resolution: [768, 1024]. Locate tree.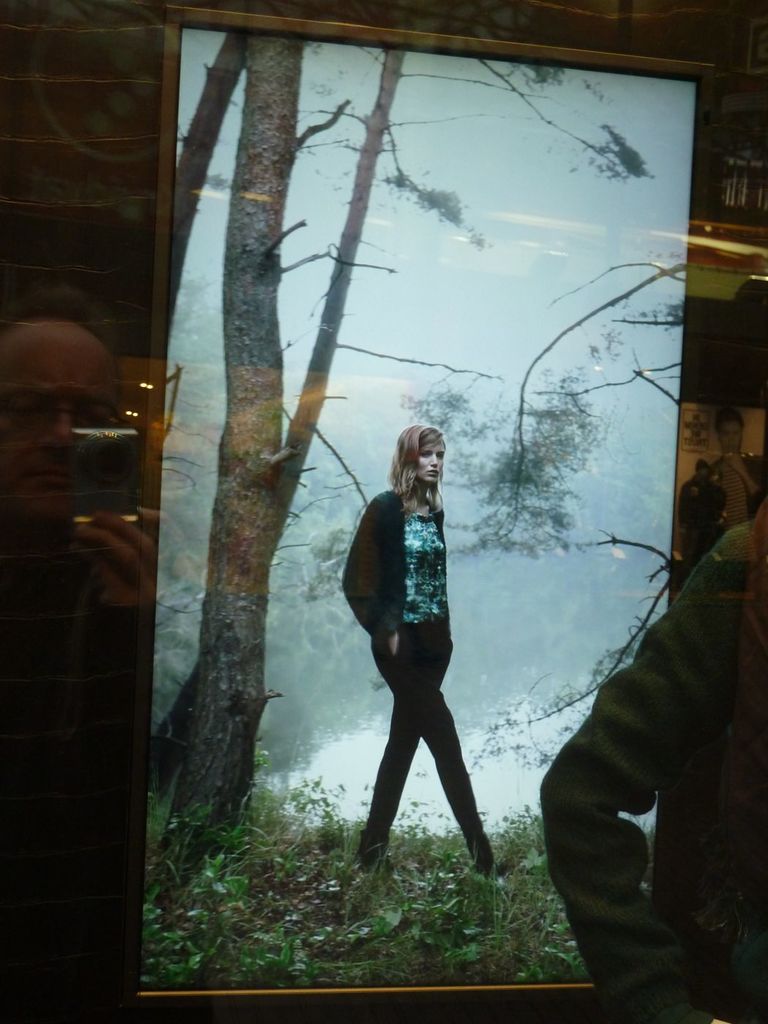
bbox=(168, 37, 690, 882).
